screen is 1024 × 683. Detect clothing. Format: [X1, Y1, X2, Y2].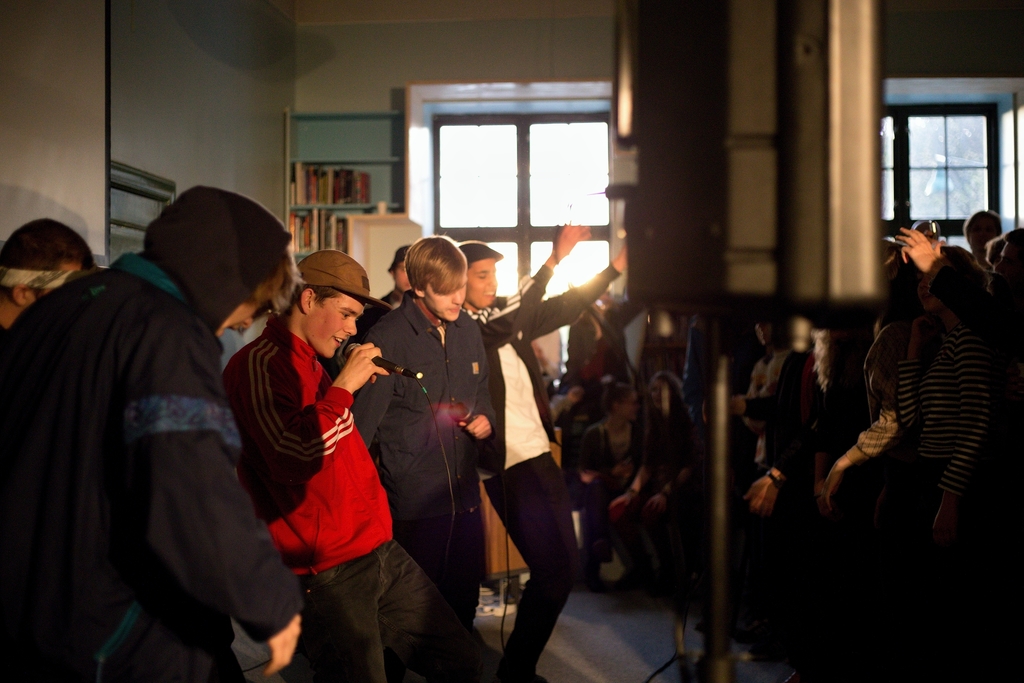
[461, 265, 623, 682].
